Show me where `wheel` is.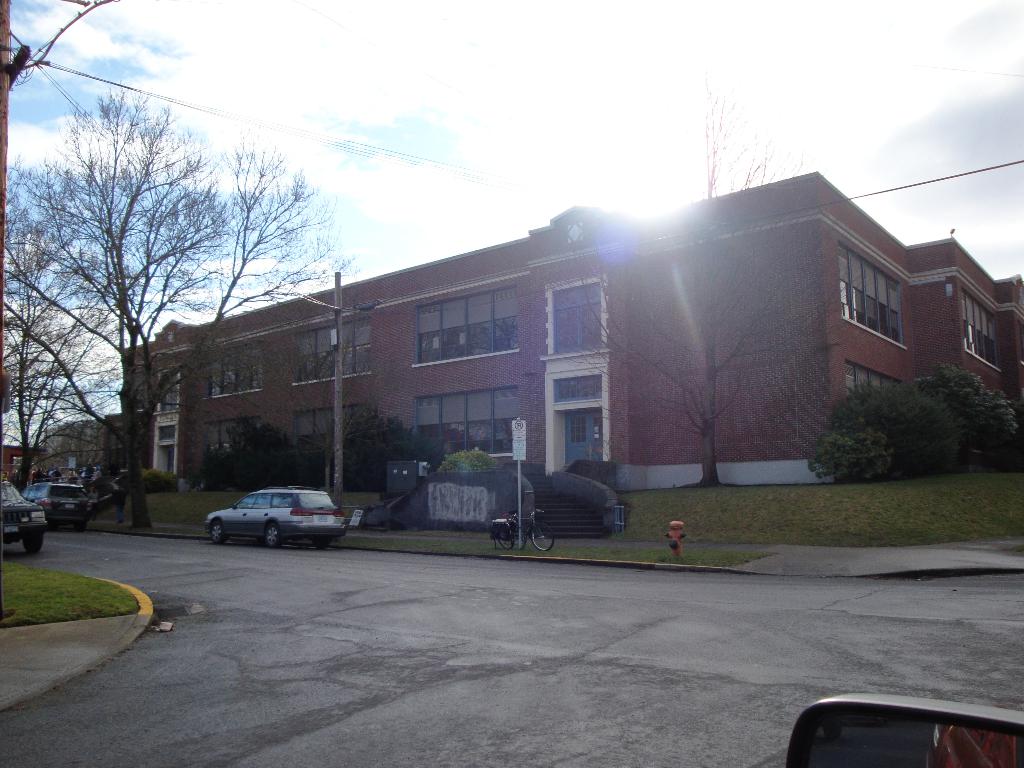
`wheel` is at [207,519,227,543].
